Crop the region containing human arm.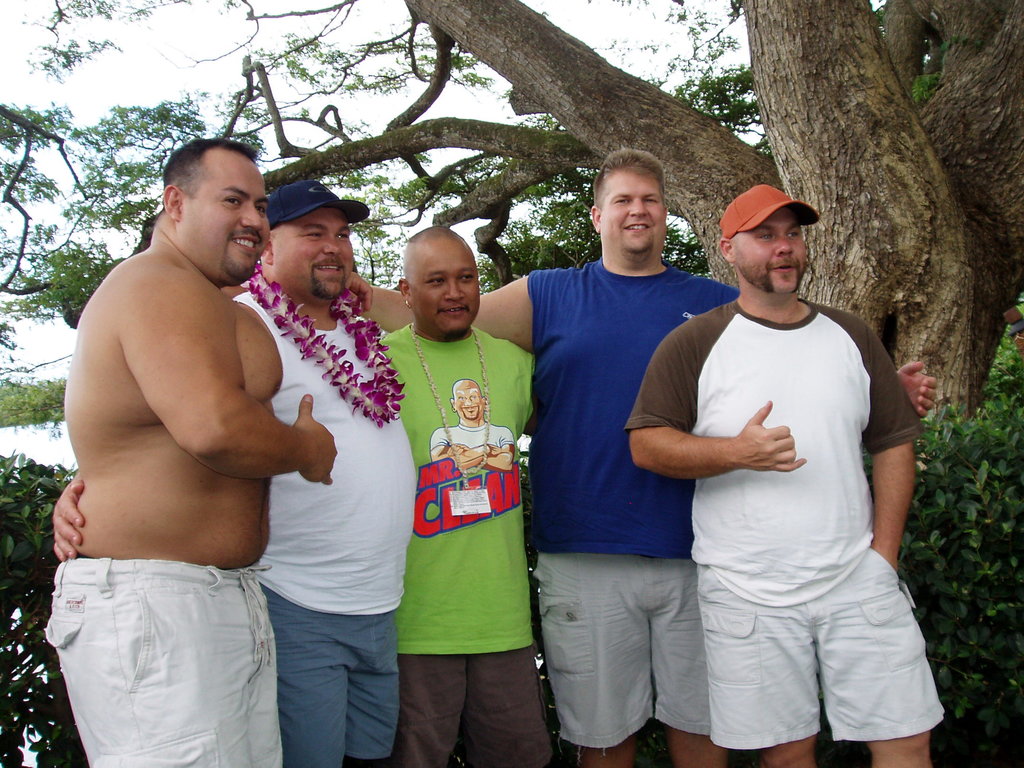
Crop region: <bbox>49, 468, 84, 563</bbox>.
